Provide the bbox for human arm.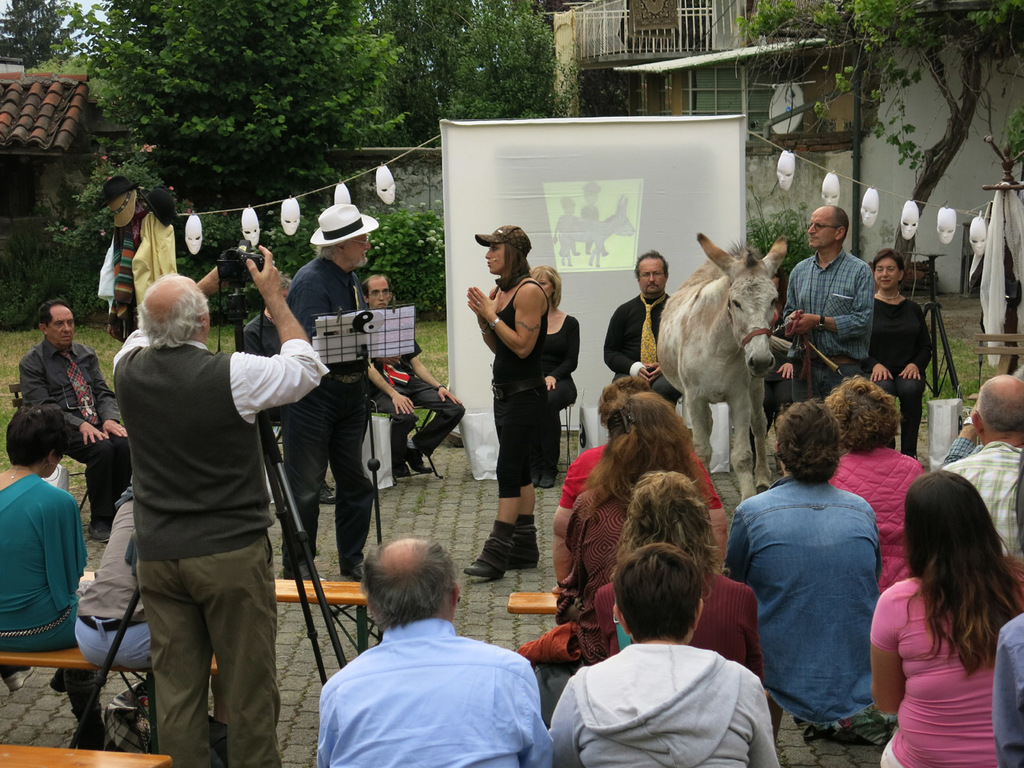
l=466, t=279, r=498, b=357.
